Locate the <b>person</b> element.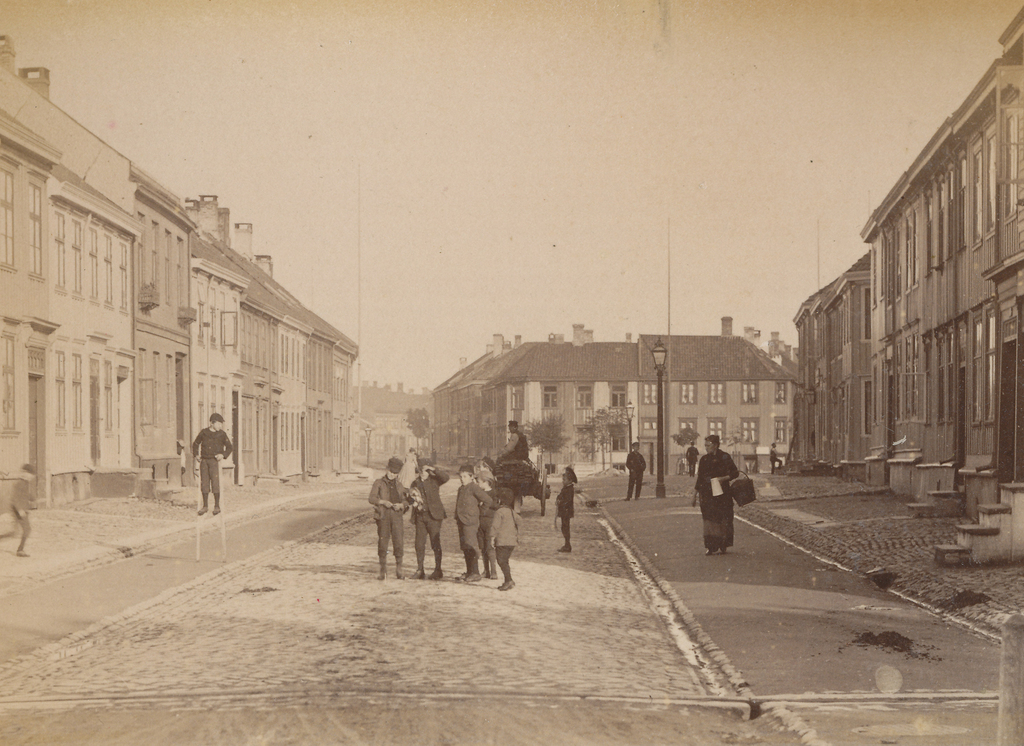
Element bbox: bbox=(493, 491, 518, 581).
